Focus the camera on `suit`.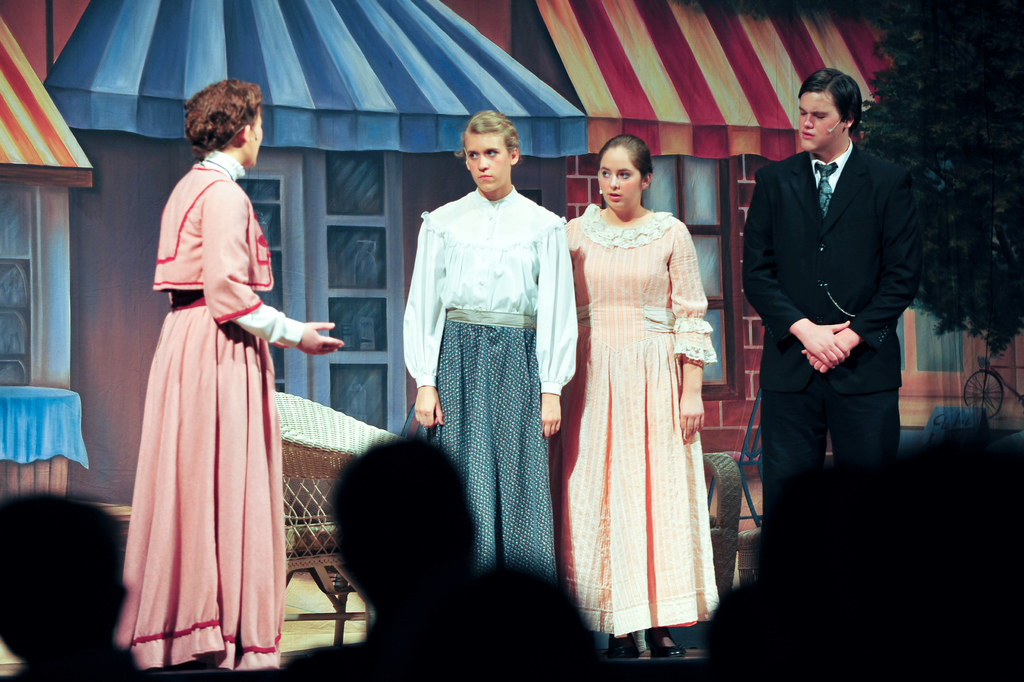
Focus region: bbox=[754, 54, 920, 520].
